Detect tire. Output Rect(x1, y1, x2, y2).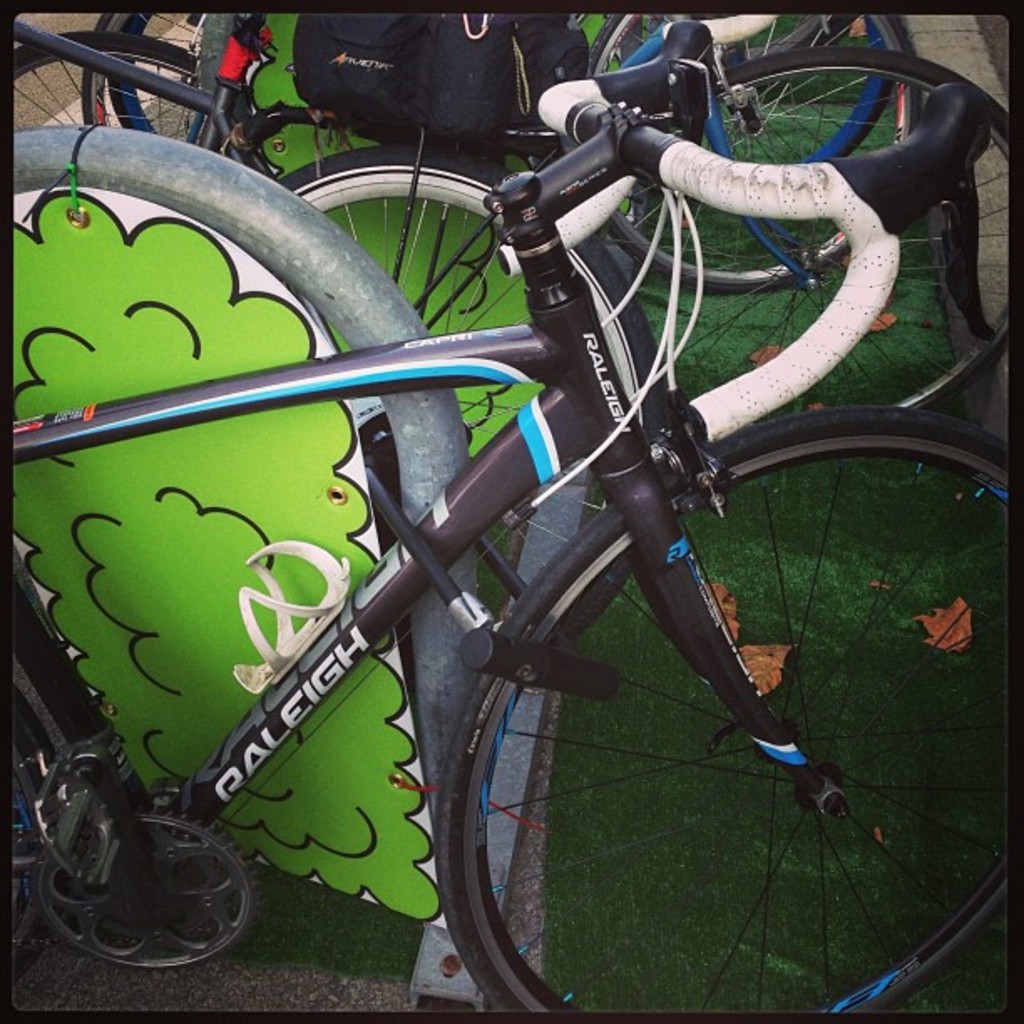
Rect(447, 405, 994, 1016).
